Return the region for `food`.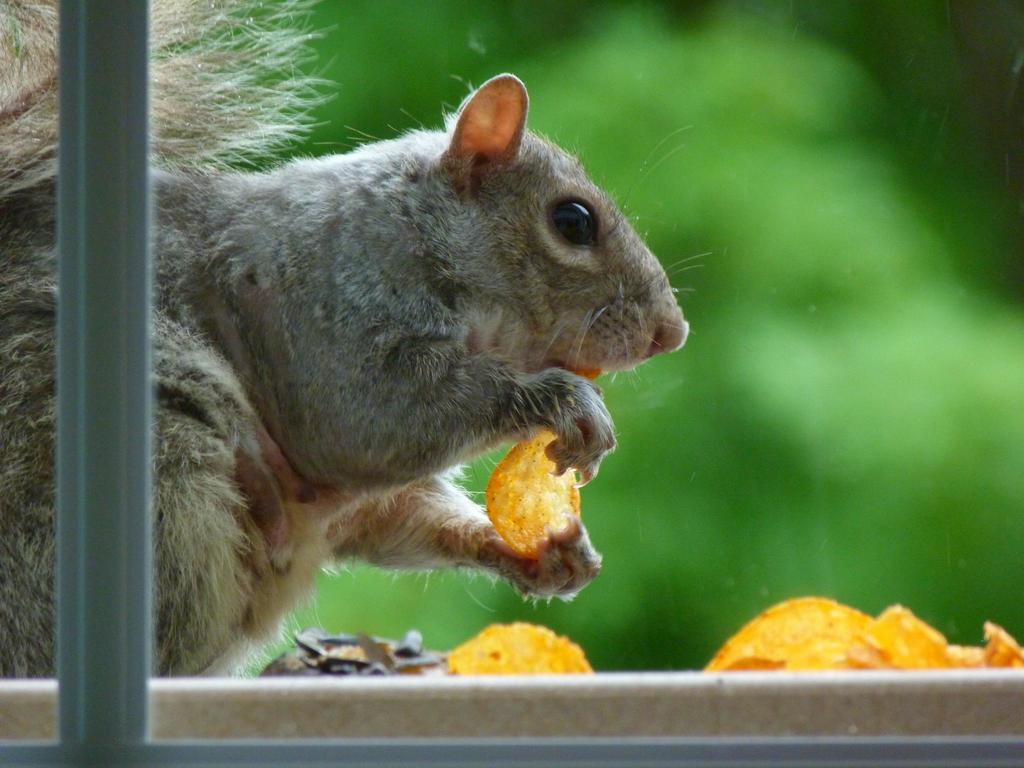
[447,619,590,678].
